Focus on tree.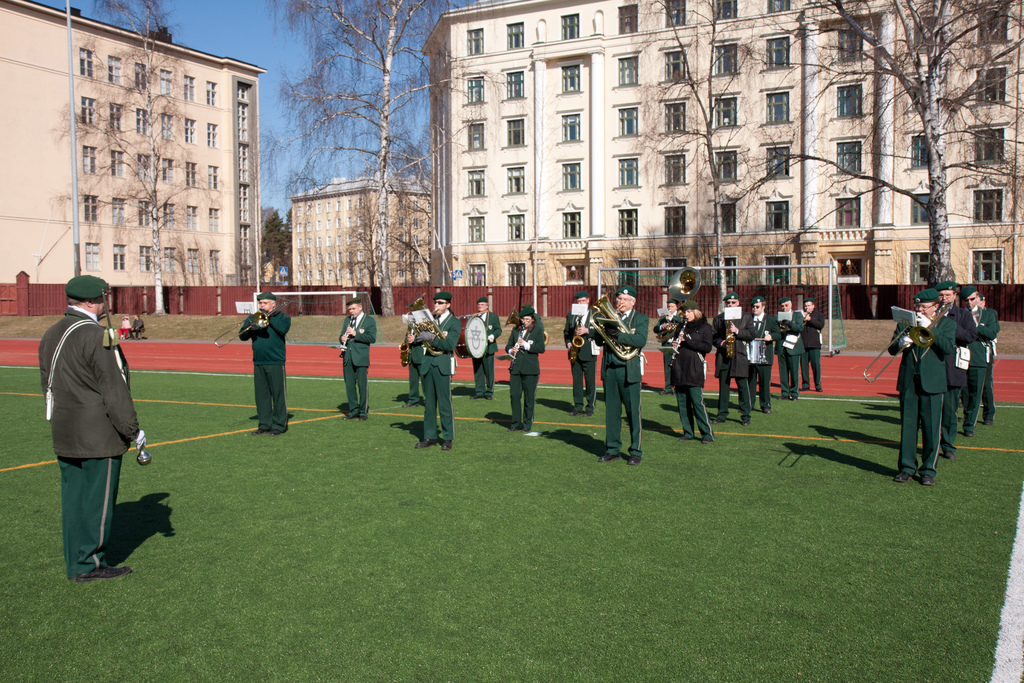
Focused at Rect(787, 0, 1023, 327).
